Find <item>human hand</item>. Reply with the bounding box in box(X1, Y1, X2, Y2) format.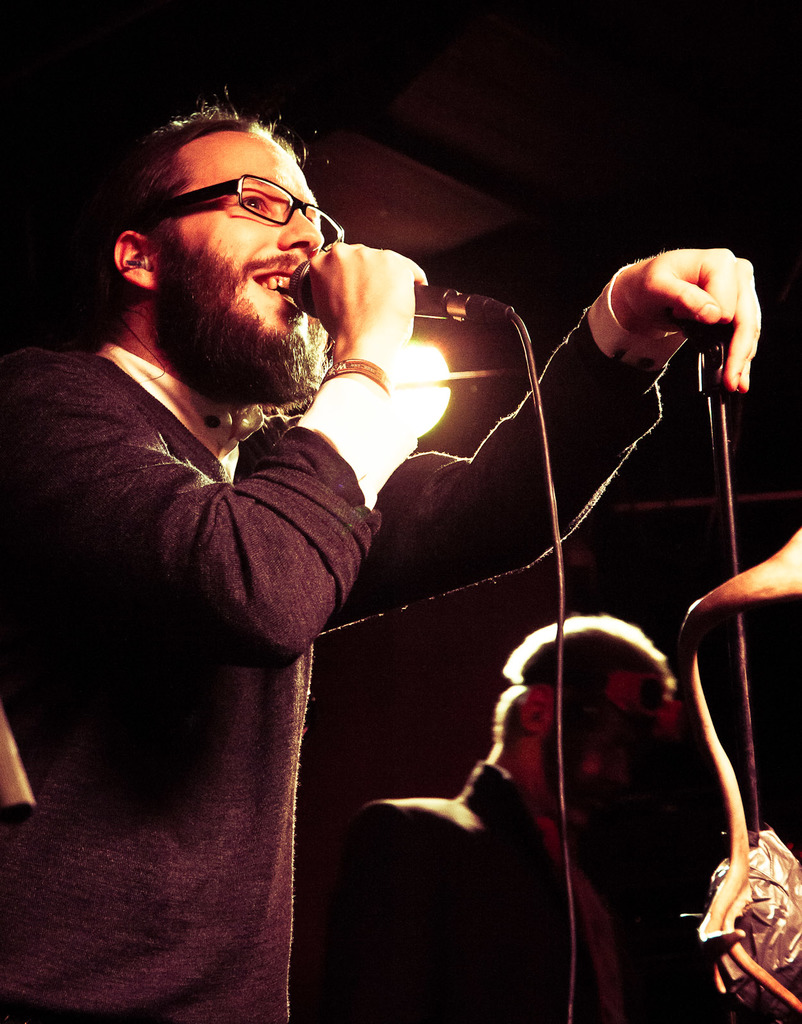
box(601, 246, 764, 400).
